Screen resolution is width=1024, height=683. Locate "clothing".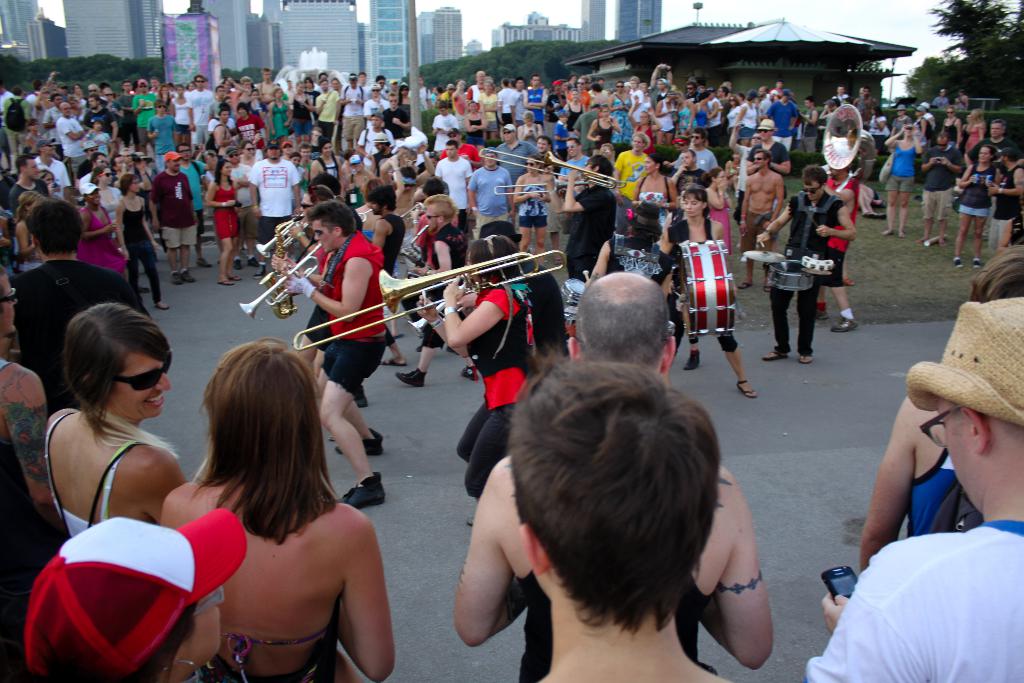
<bbox>367, 99, 385, 123</bbox>.
